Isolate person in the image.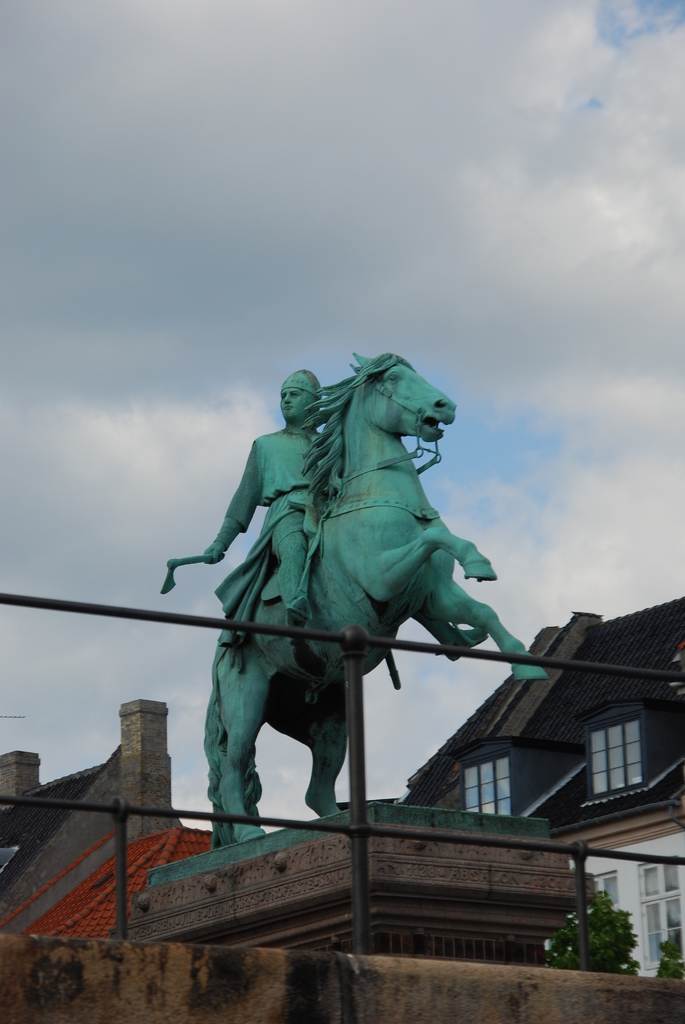
Isolated region: {"left": 207, "top": 369, "right": 497, "bottom": 634}.
